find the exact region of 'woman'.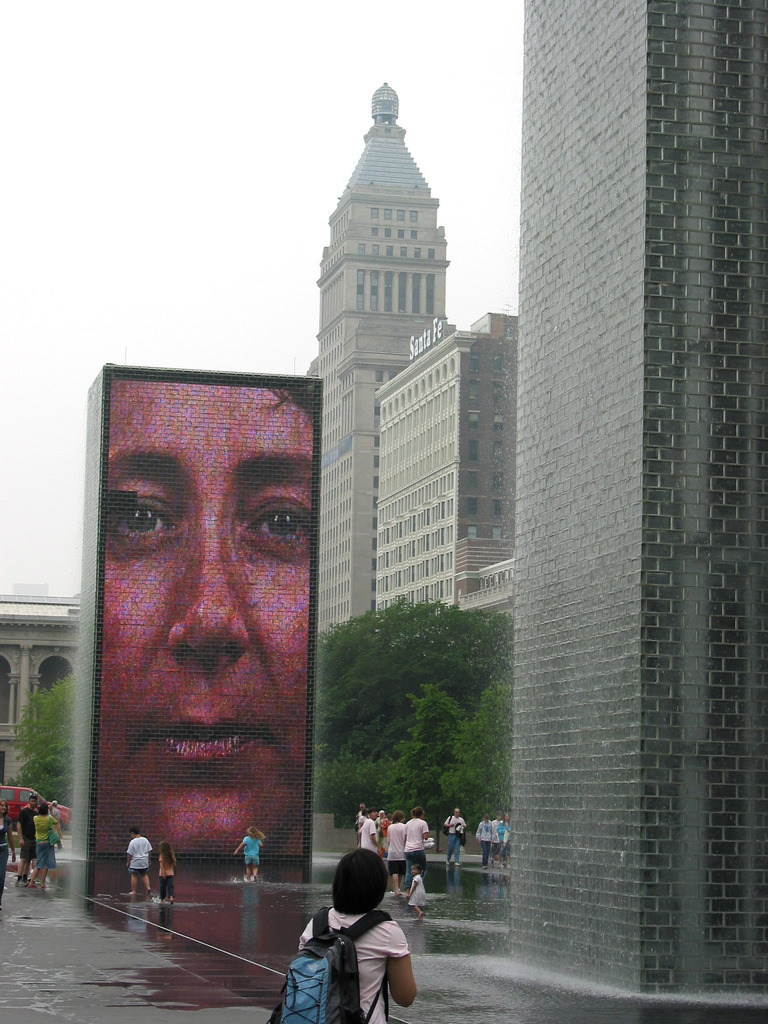
Exact region: rect(385, 808, 408, 893).
